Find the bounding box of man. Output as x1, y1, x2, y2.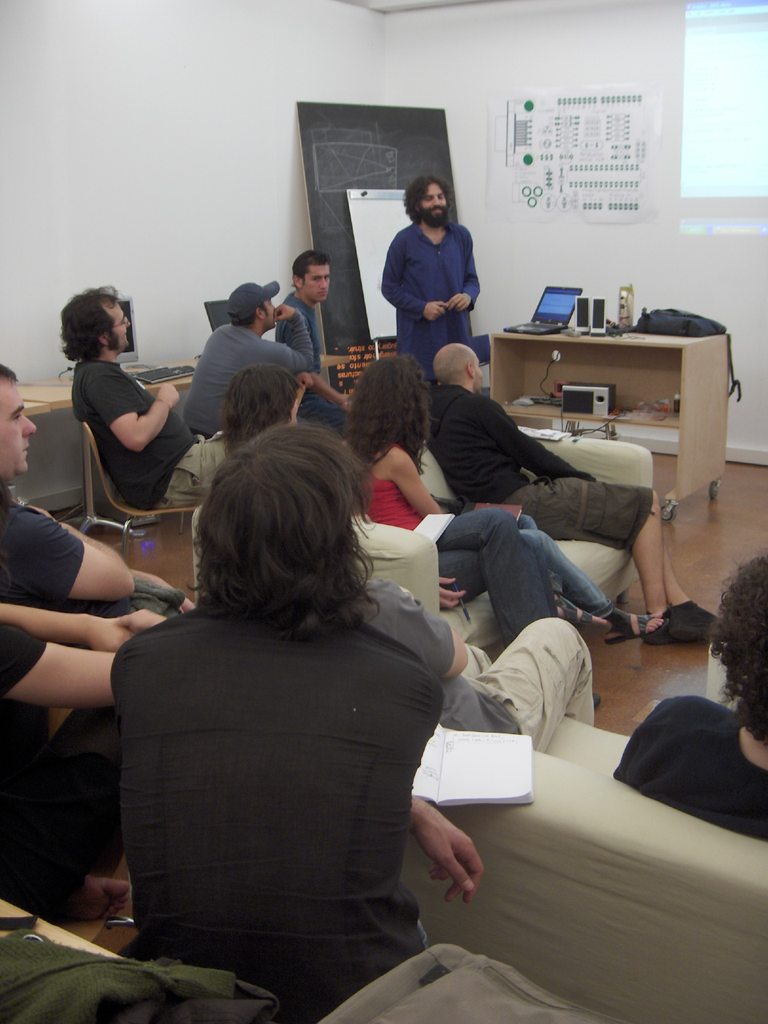
427, 342, 726, 650.
